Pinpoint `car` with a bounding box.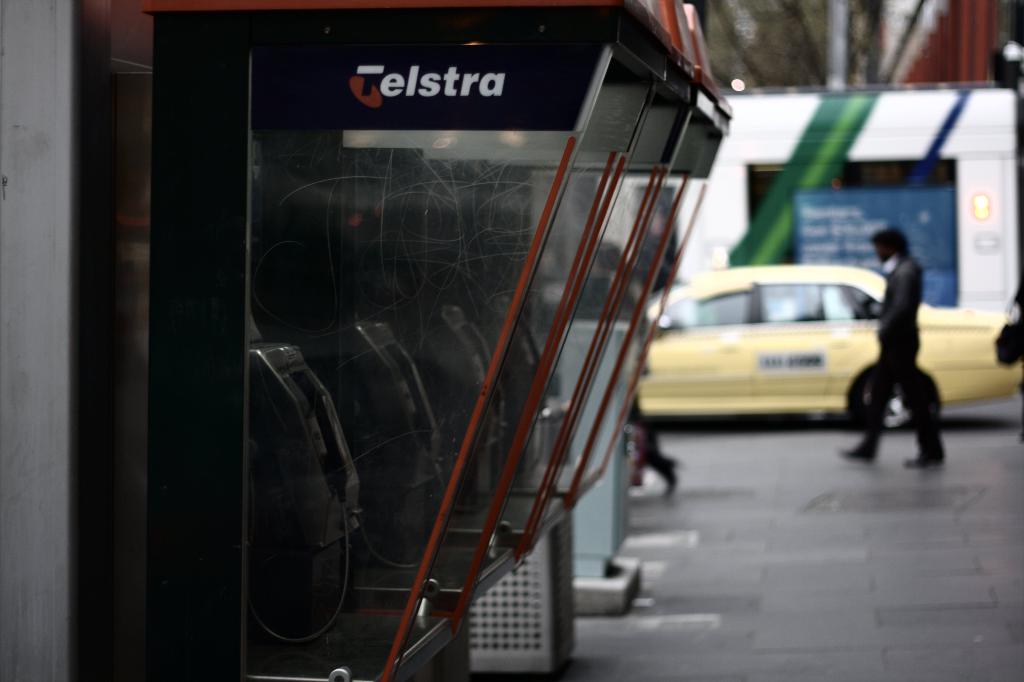
<region>637, 264, 1022, 432</region>.
